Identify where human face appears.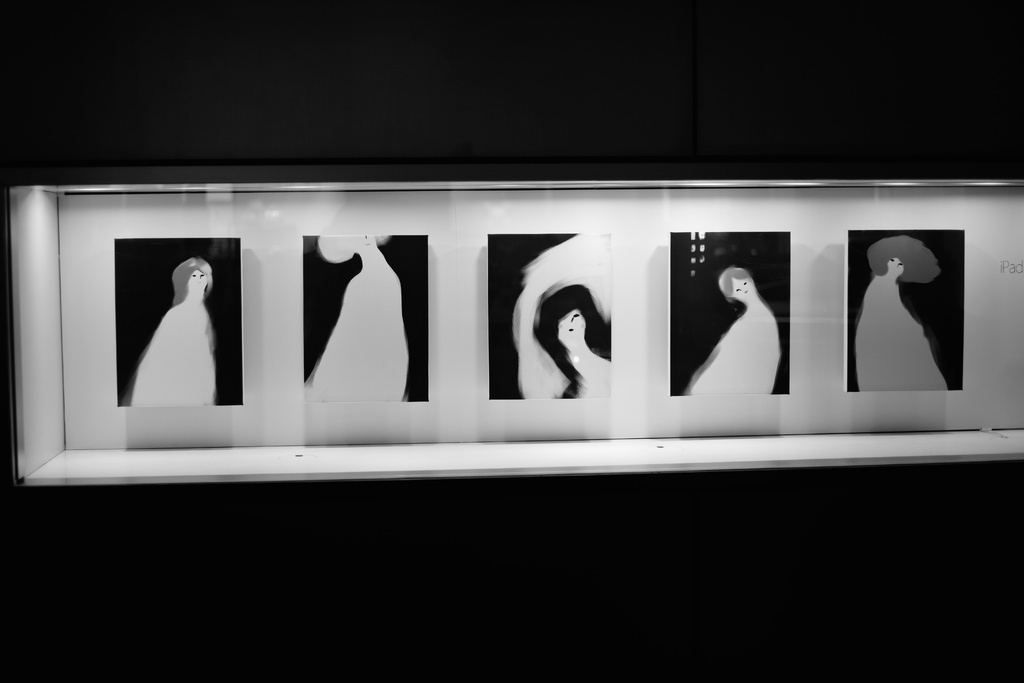
Appears at <box>557,309,584,344</box>.
